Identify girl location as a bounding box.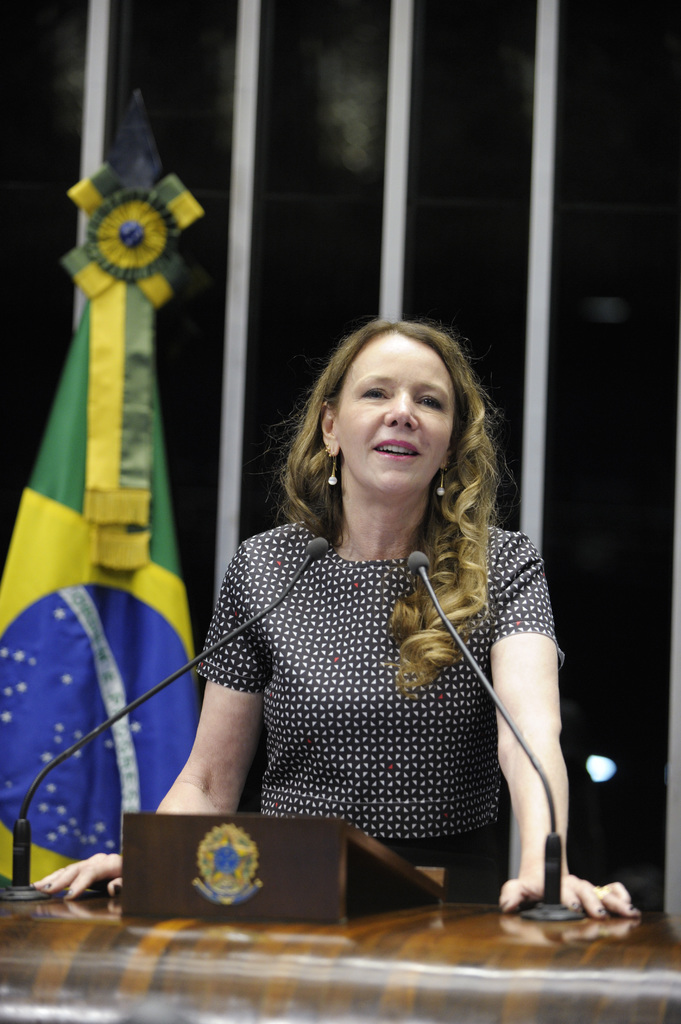
[38,314,639,925].
